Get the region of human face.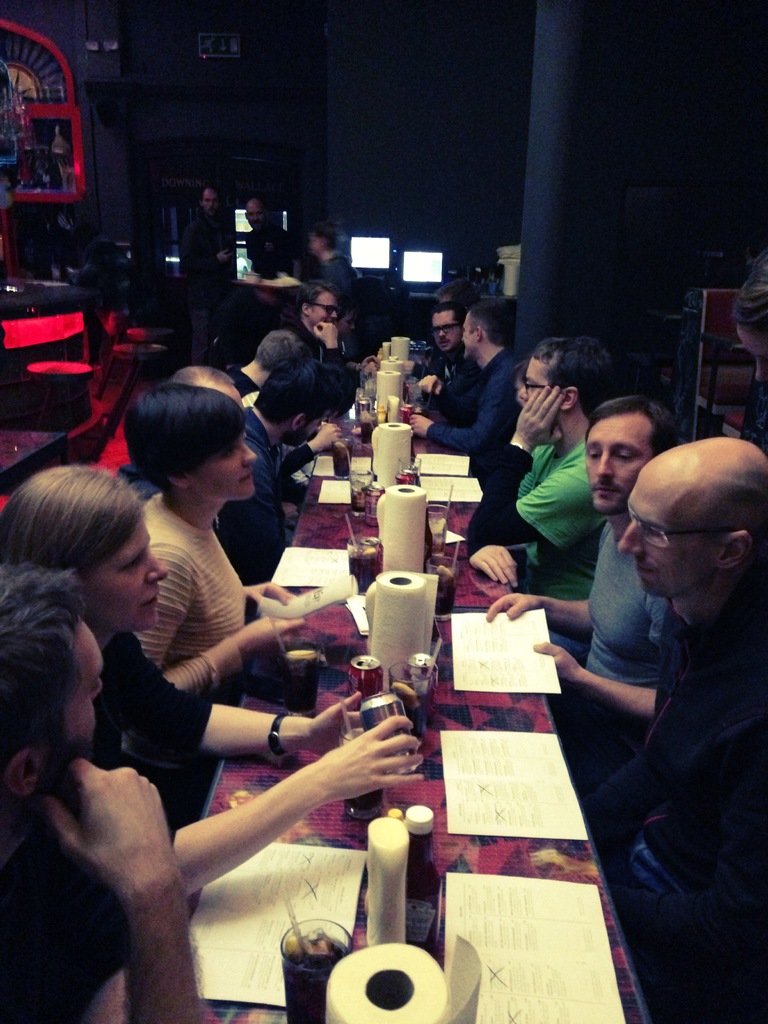
[left=44, top=620, right=109, bottom=757].
